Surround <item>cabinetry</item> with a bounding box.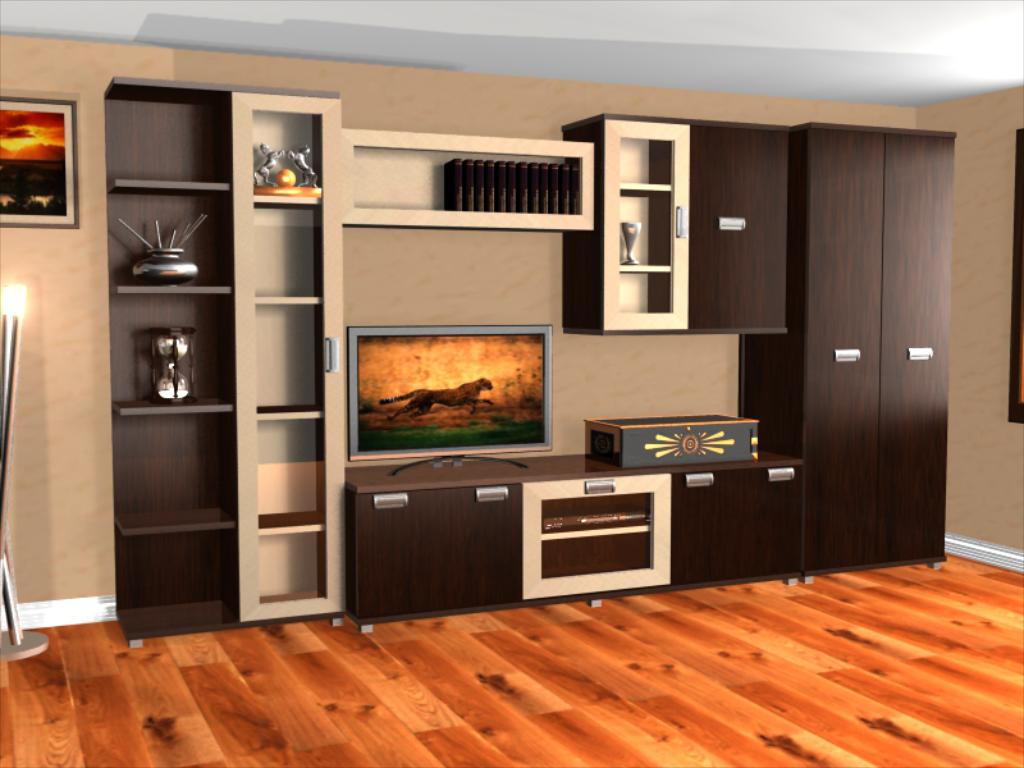
x1=349, y1=460, x2=447, y2=635.
